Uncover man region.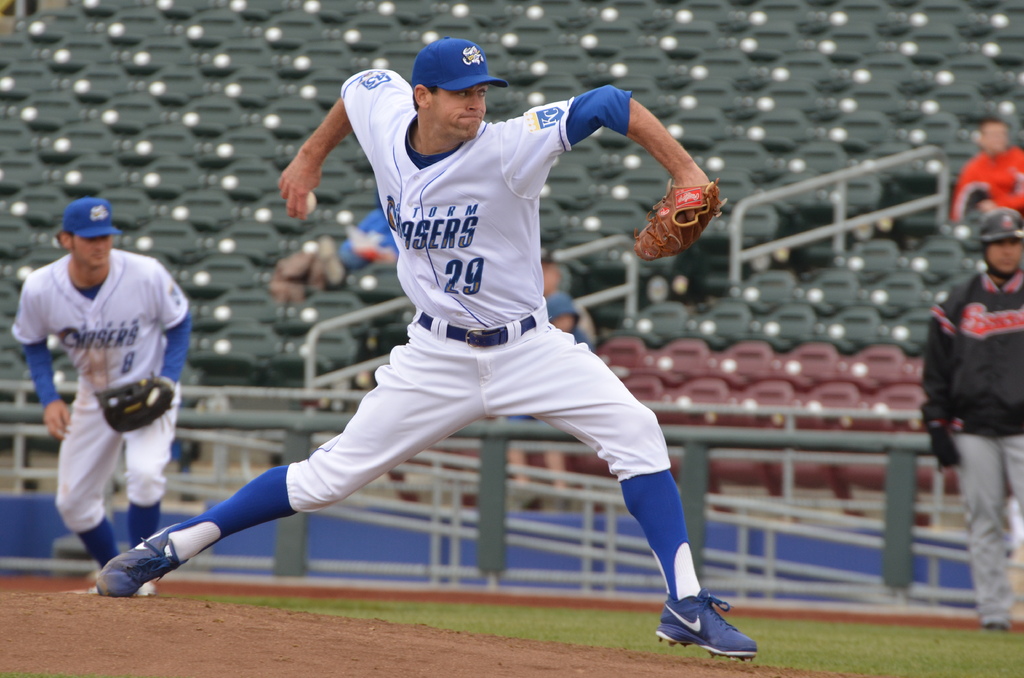
Uncovered: {"left": 89, "top": 29, "right": 756, "bottom": 663}.
